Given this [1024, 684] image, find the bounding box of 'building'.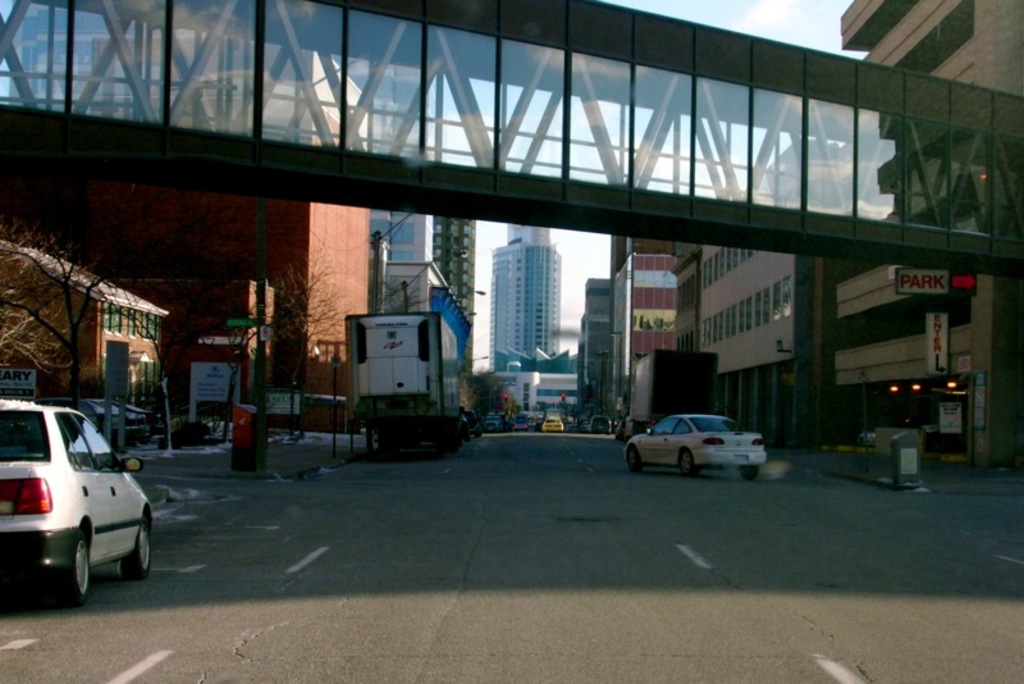
pyautogui.locateOnScreen(438, 211, 479, 429).
